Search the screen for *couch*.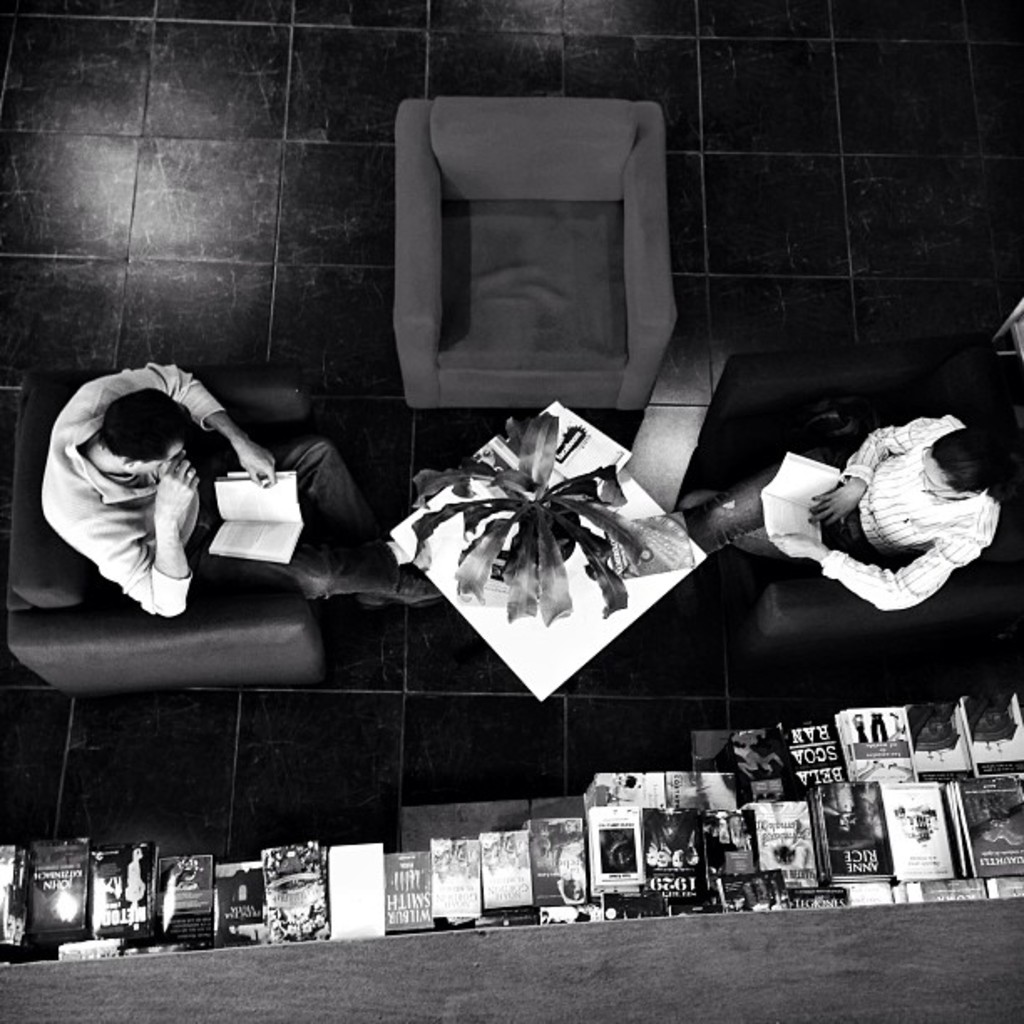
Found at 723:366:1022:684.
